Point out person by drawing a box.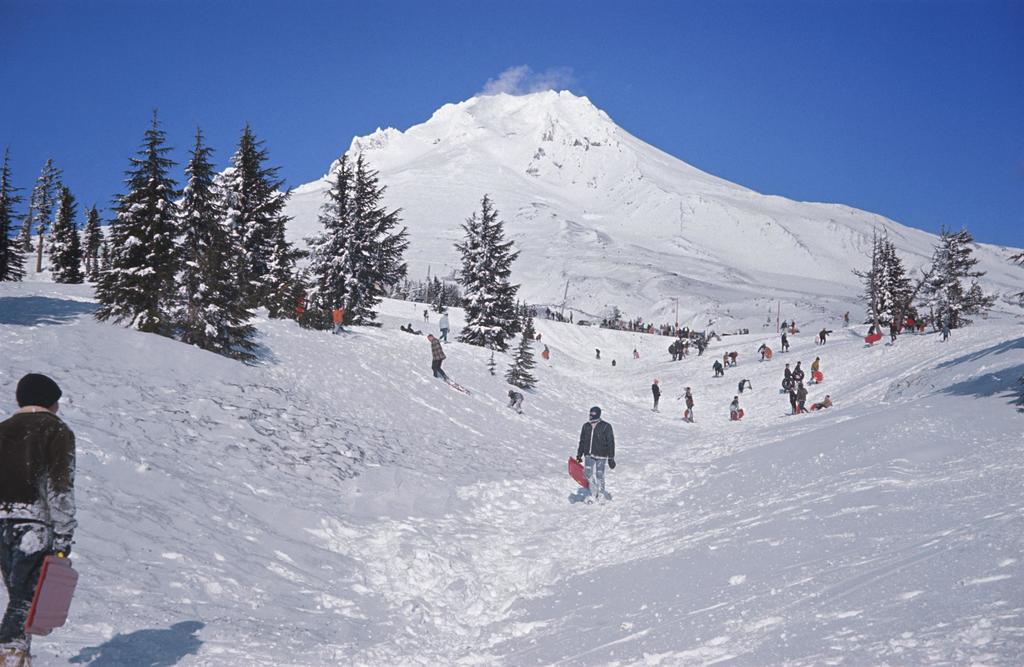
x1=611 y1=359 x2=616 y2=366.
